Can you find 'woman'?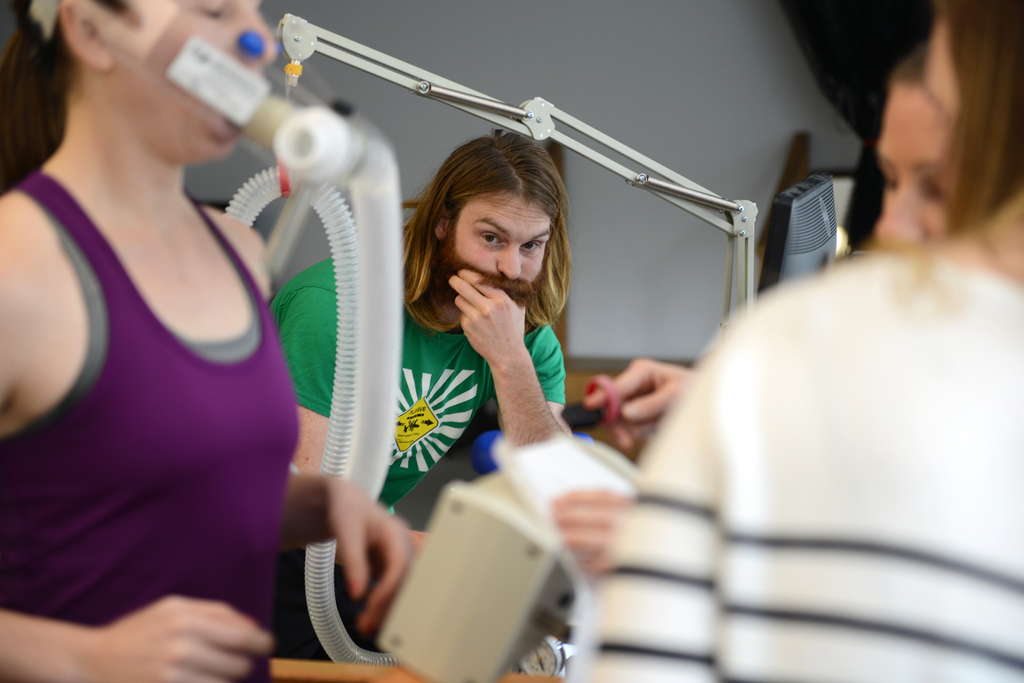
Yes, bounding box: {"left": 878, "top": 35, "right": 988, "bottom": 253}.
